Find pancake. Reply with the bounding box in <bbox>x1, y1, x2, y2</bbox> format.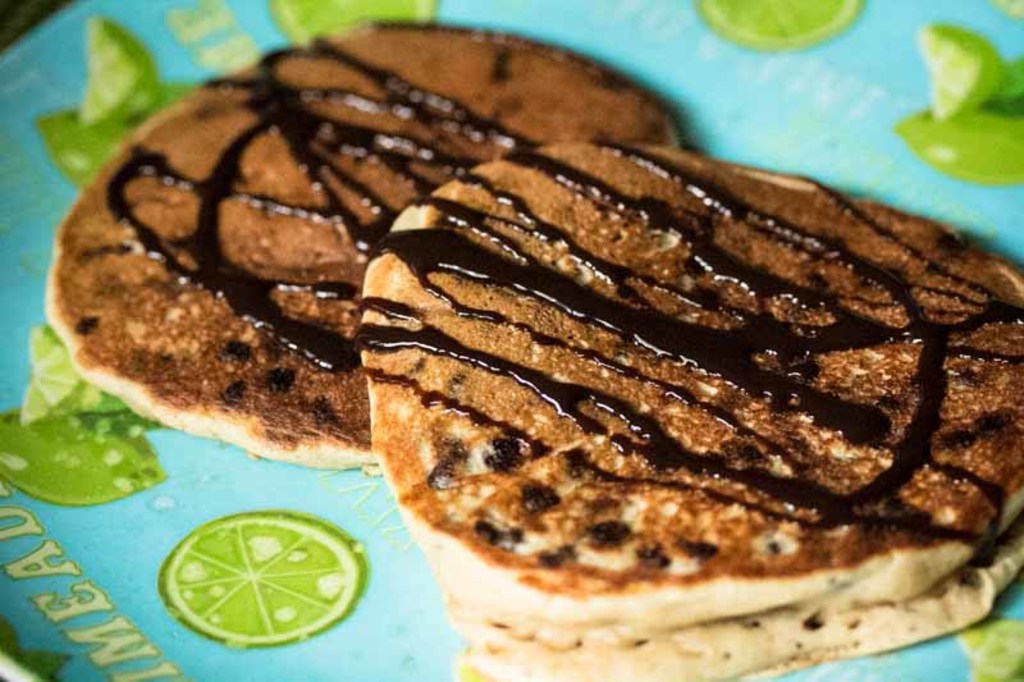
<bbox>44, 26, 686, 471</bbox>.
